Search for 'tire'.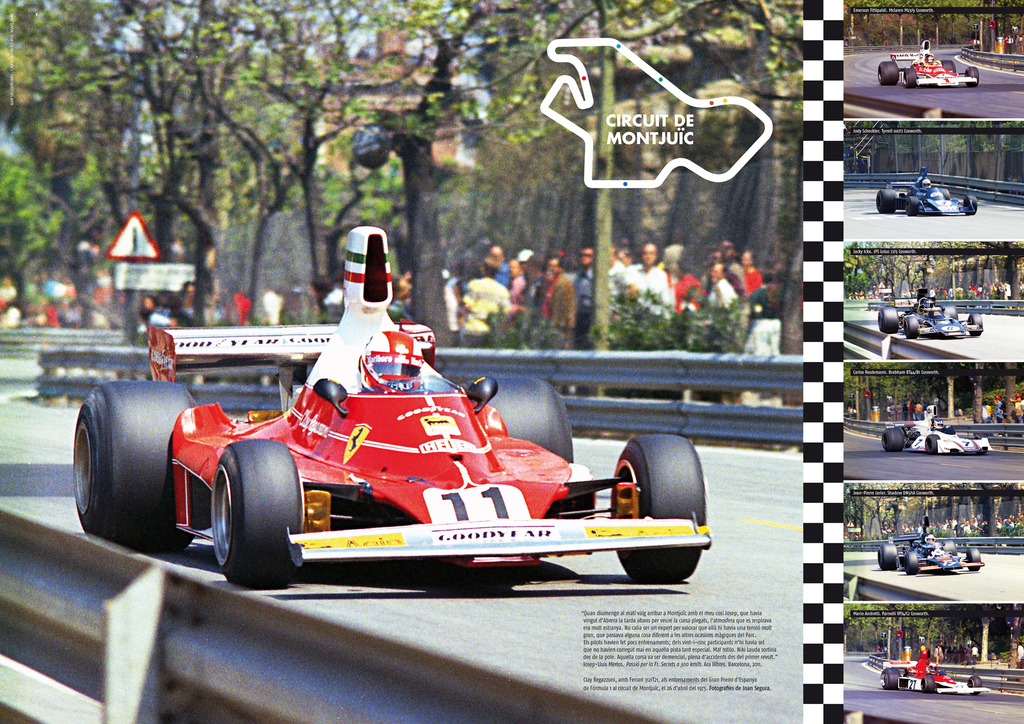
Found at [878,63,897,84].
